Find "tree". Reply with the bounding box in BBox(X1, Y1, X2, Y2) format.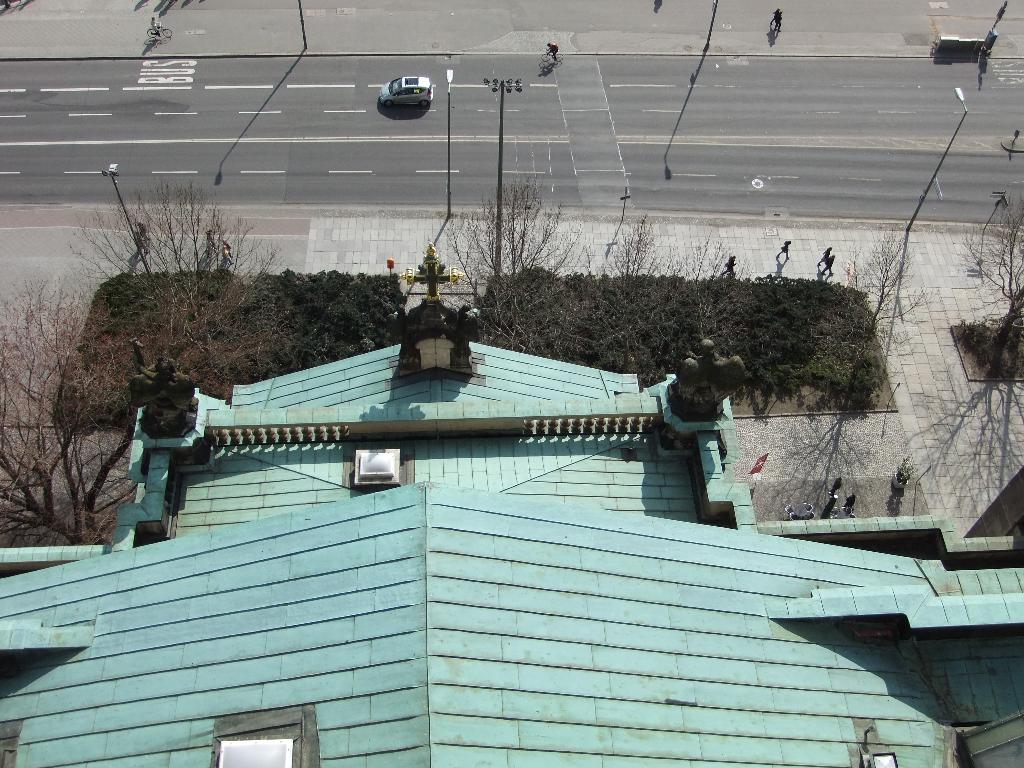
BBox(600, 212, 669, 331).
